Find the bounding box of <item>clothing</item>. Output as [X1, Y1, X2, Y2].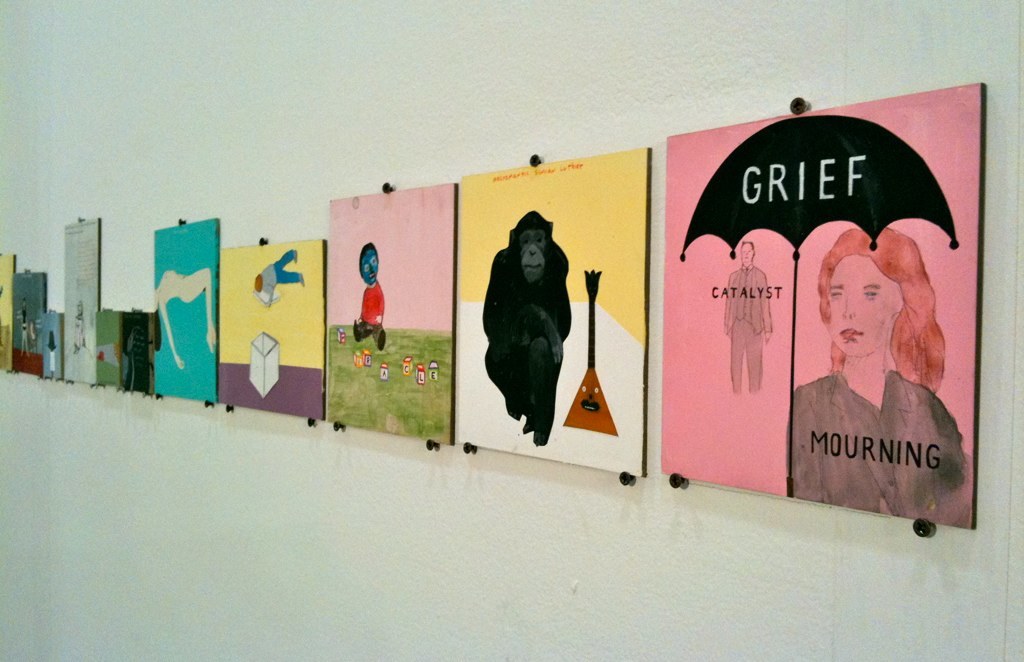
[355, 278, 385, 351].
